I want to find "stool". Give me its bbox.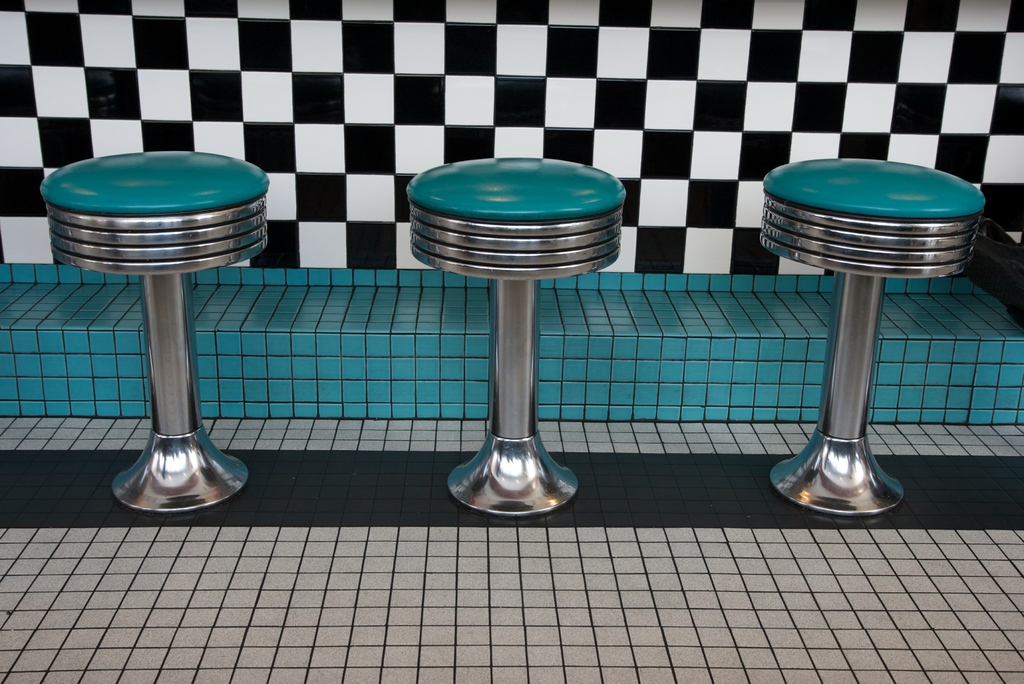
<region>404, 158, 619, 517</region>.
